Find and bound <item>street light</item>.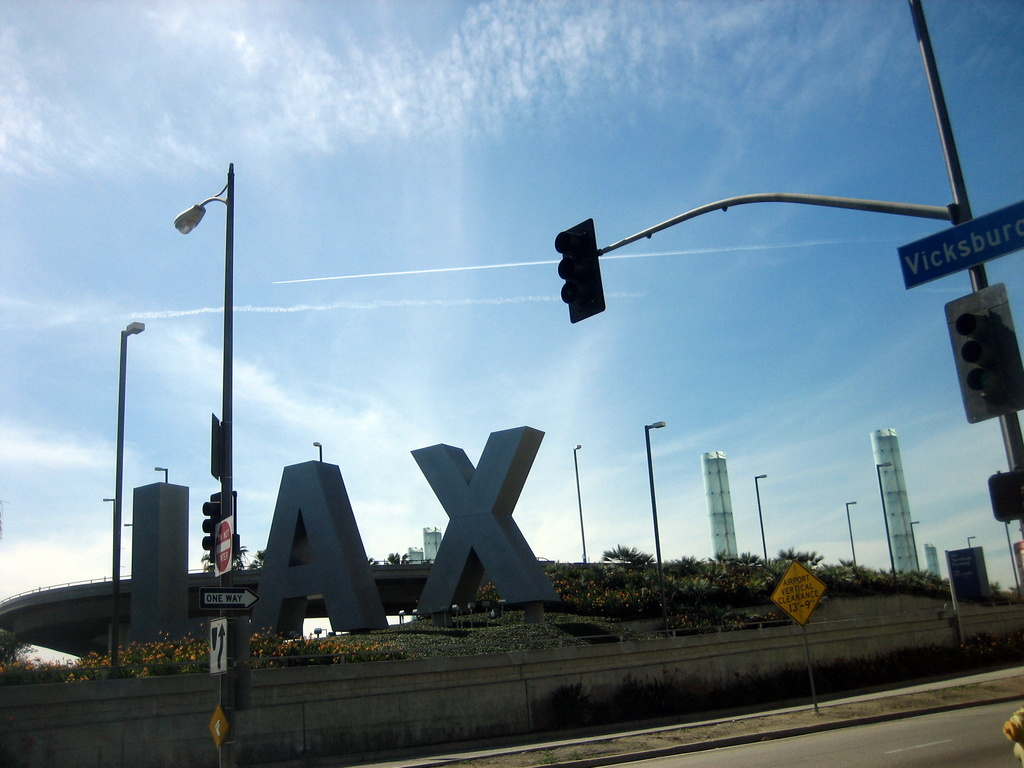
Bound: 113,319,147,676.
